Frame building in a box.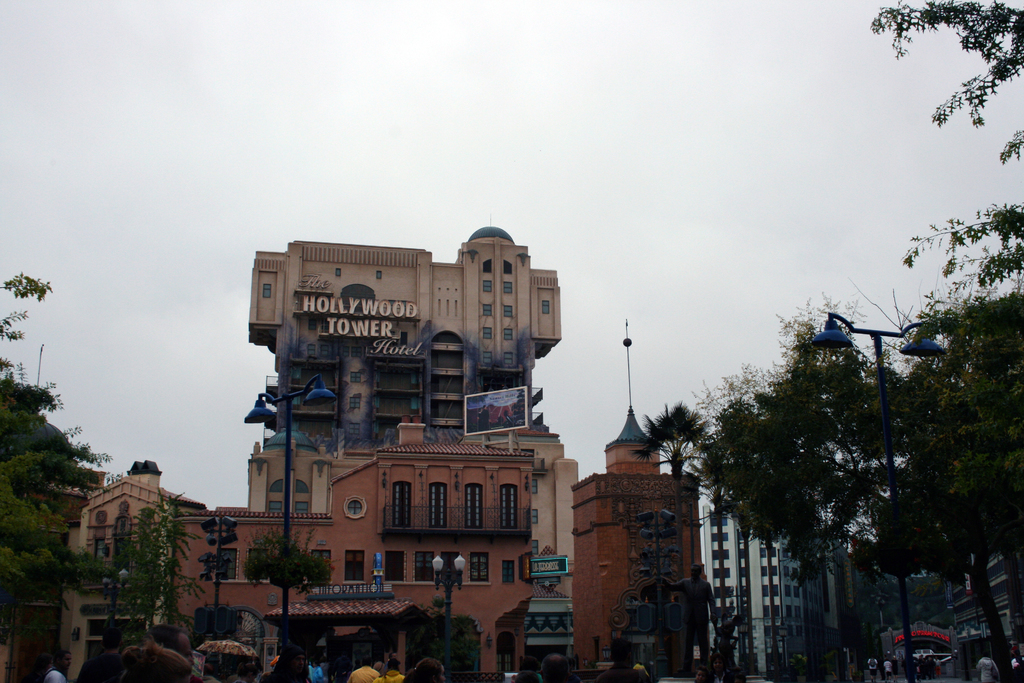
detection(172, 227, 561, 682).
